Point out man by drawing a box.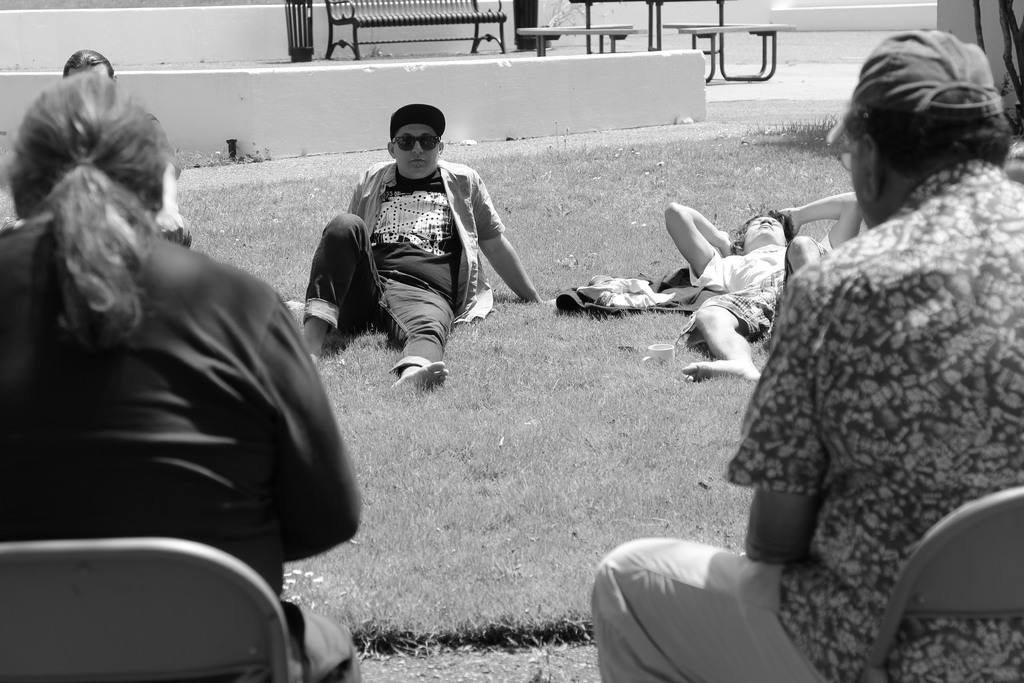
locate(580, 24, 1023, 682).
